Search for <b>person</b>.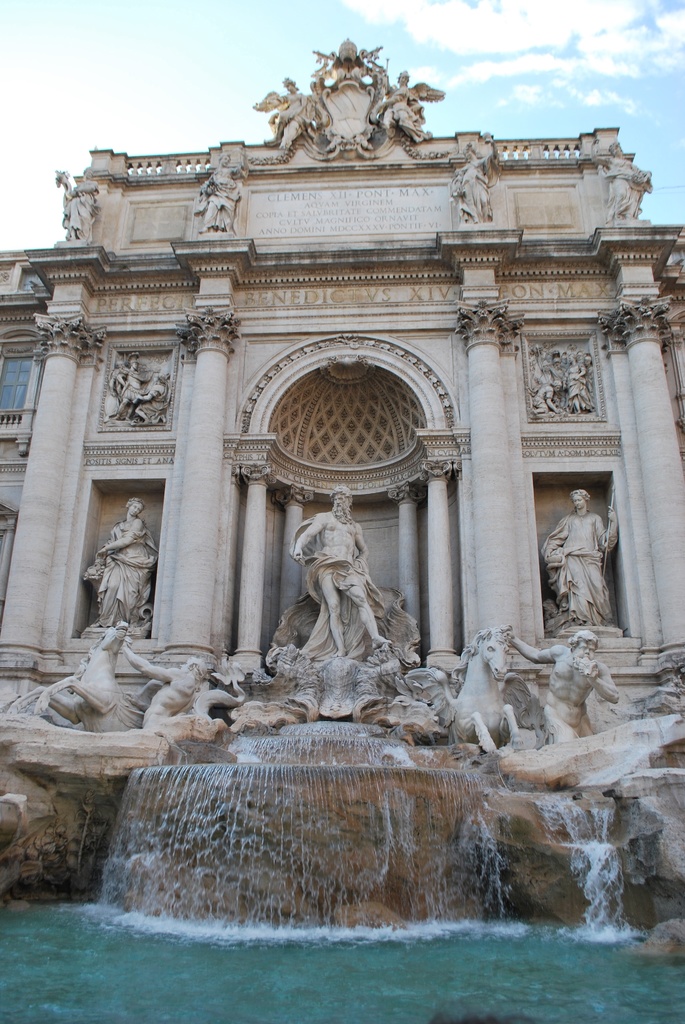
Found at (79, 490, 159, 627).
